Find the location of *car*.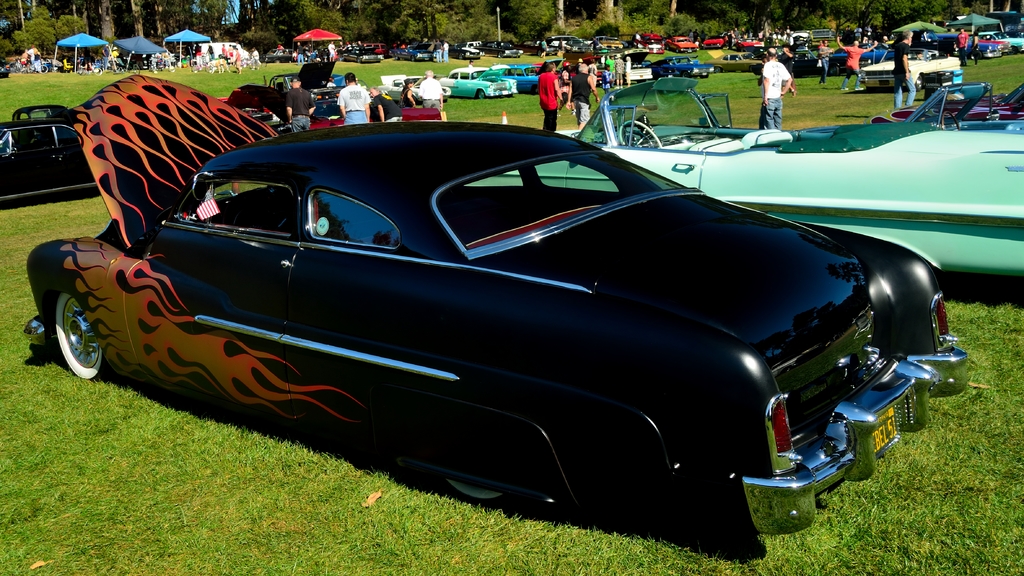
Location: pyautogui.locateOnScreen(985, 30, 1023, 51).
